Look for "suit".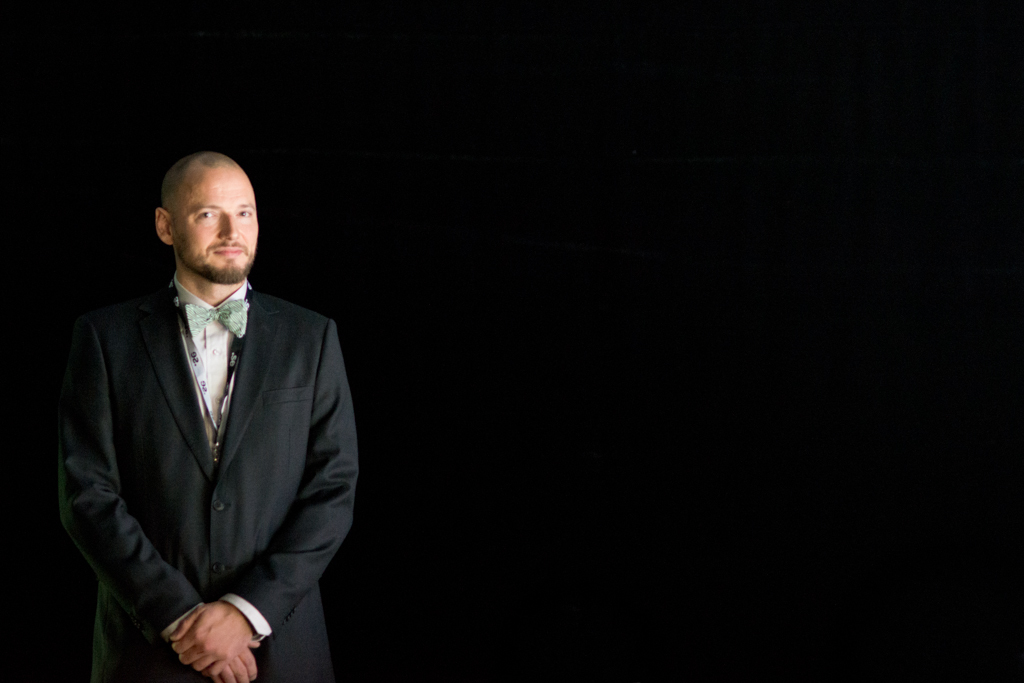
Found: pyautogui.locateOnScreen(48, 188, 364, 677).
